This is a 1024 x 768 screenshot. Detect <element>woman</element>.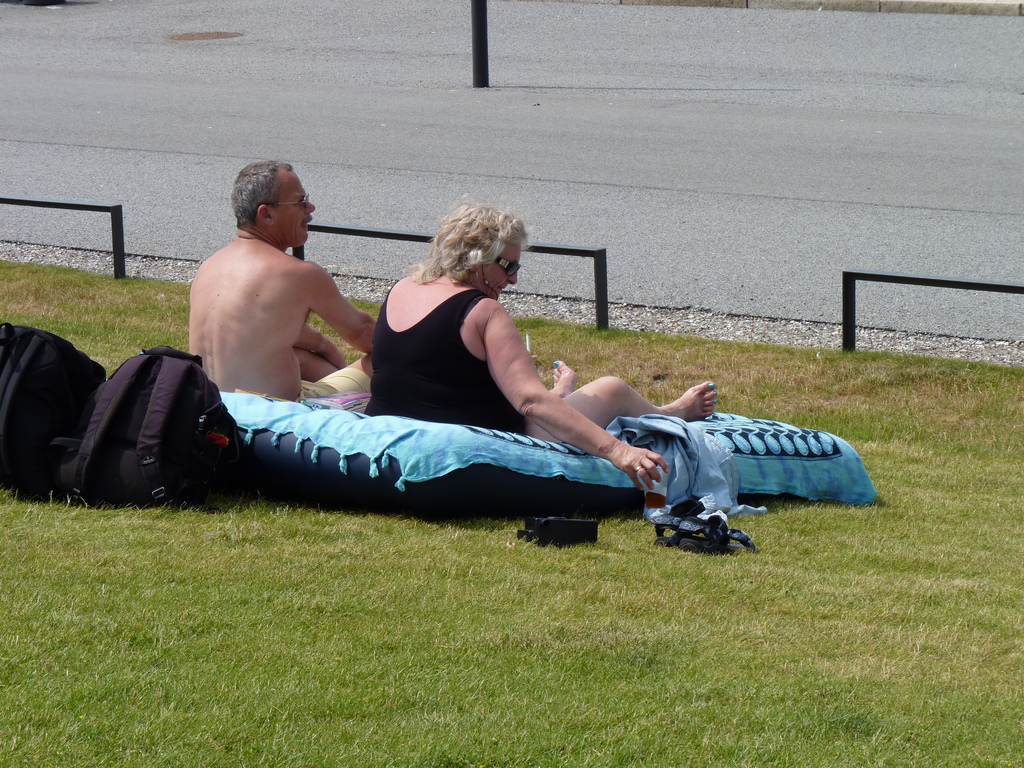
{"x1": 346, "y1": 187, "x2": 714, "y2": 497}.
